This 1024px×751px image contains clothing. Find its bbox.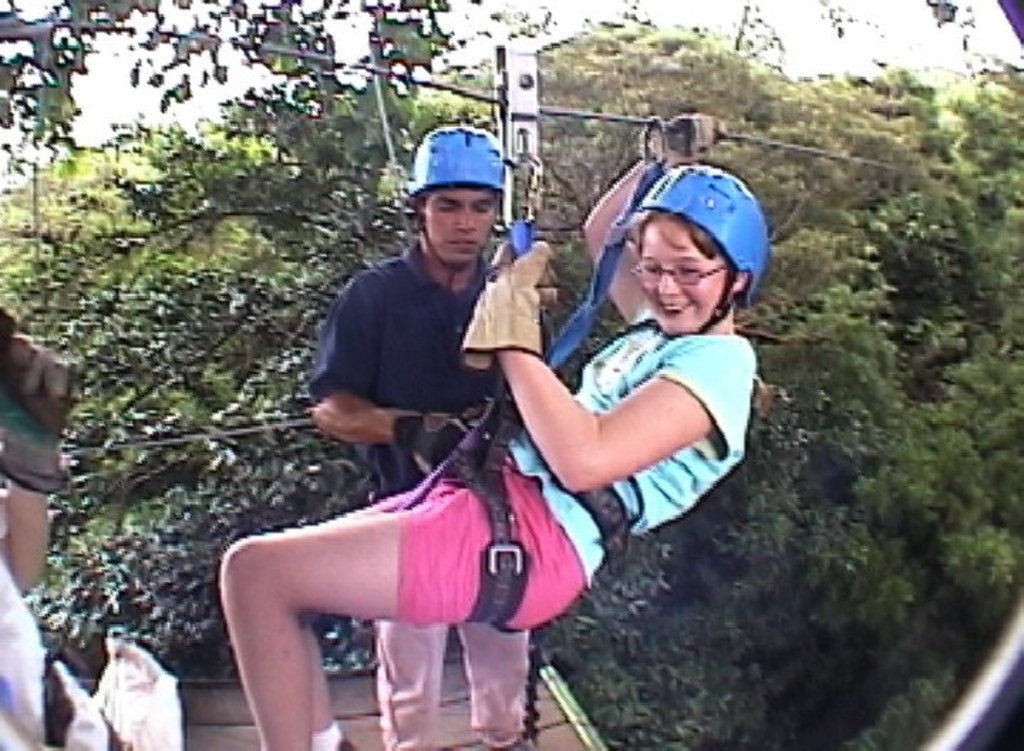
366,297,750,633.
